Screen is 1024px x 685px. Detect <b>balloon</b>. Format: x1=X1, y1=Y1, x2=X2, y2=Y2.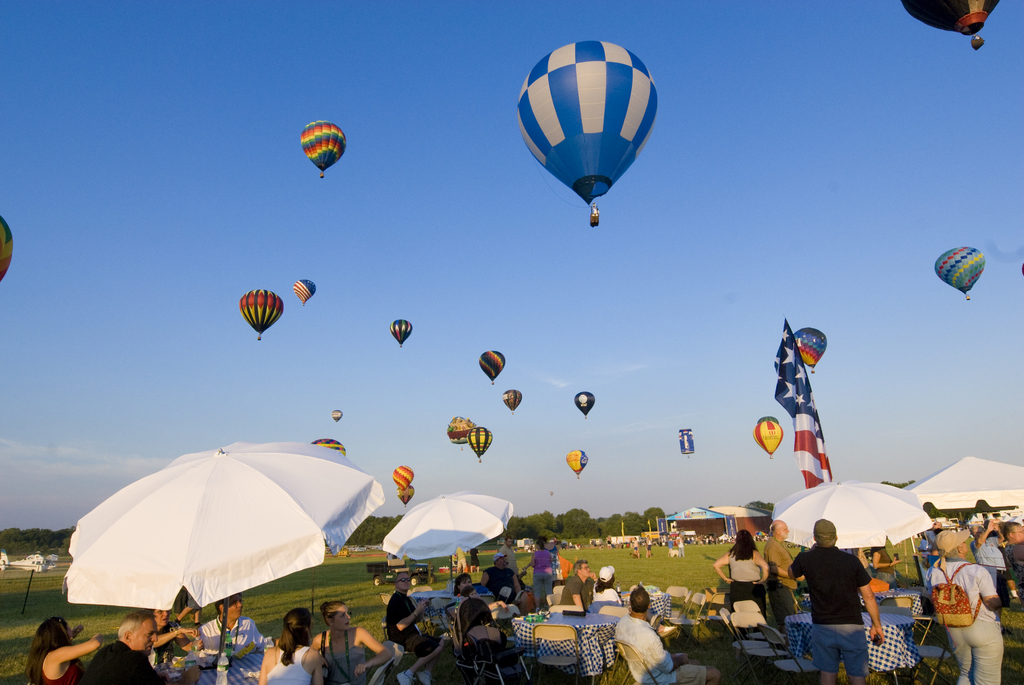
x1=755, y1=414, x2=779, y2=423.
